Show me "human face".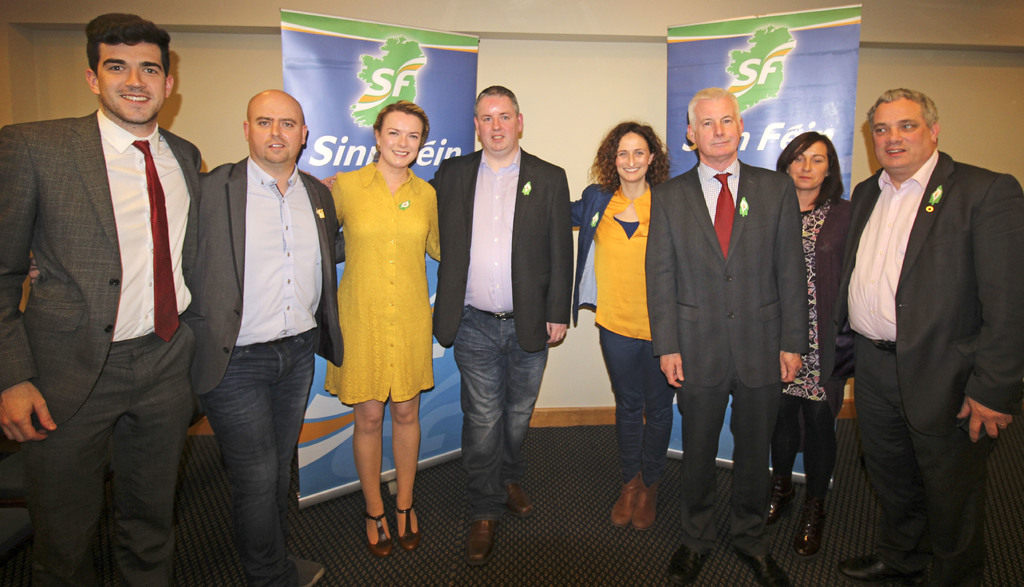
"human face" is here: (874, 101, 931, 167).
